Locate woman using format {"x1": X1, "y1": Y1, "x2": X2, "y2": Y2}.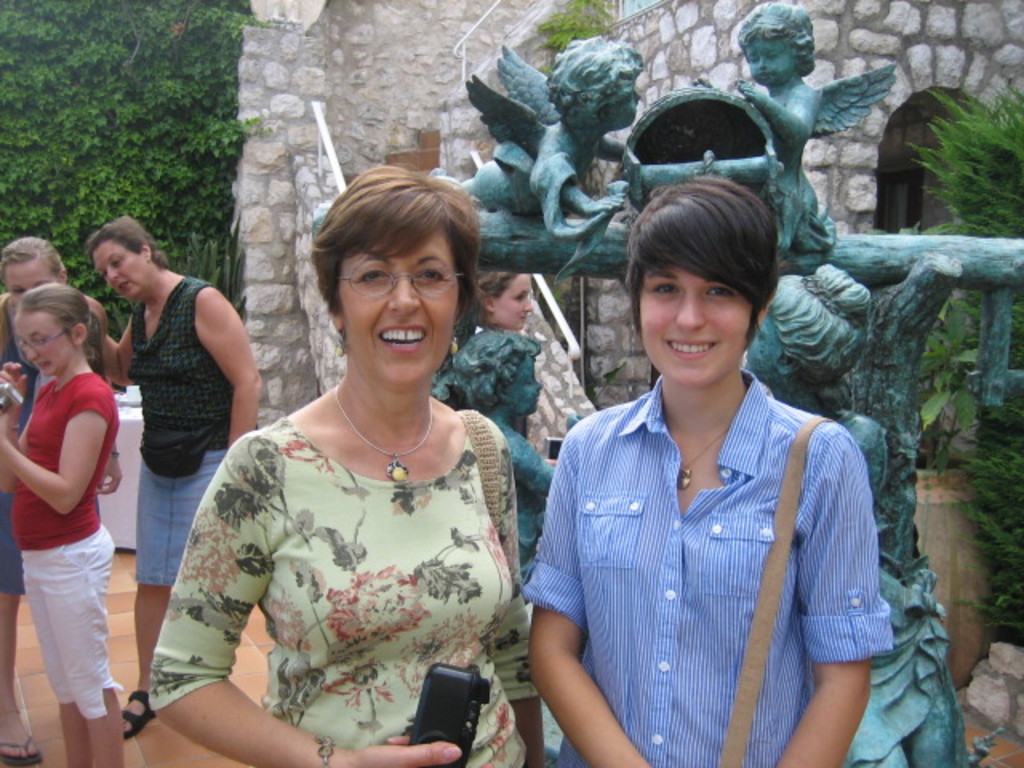
{"x1": 133, "y1": 184, "x2": 541, "y2": 766}.
